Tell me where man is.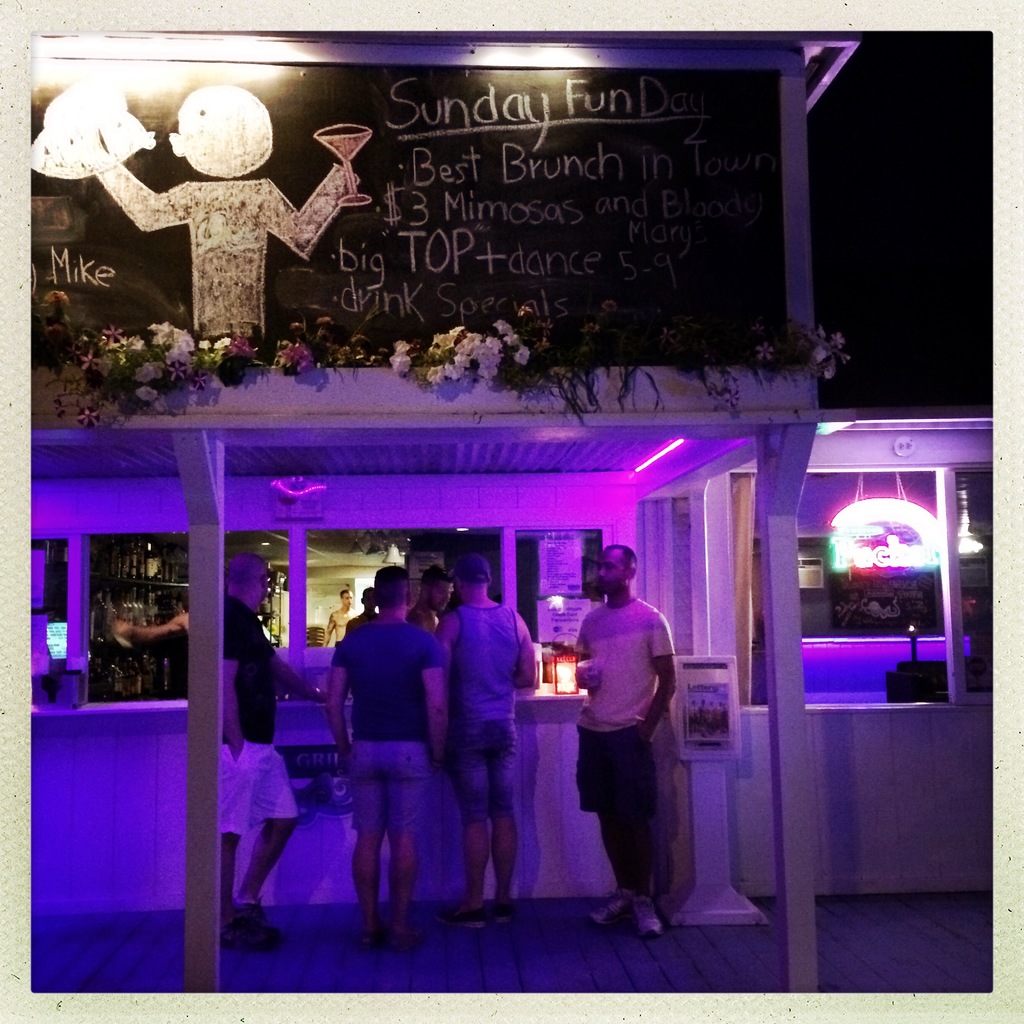
man is at {"x1": 435, "y1": 555, "x2": 534, "y2": 929}.
